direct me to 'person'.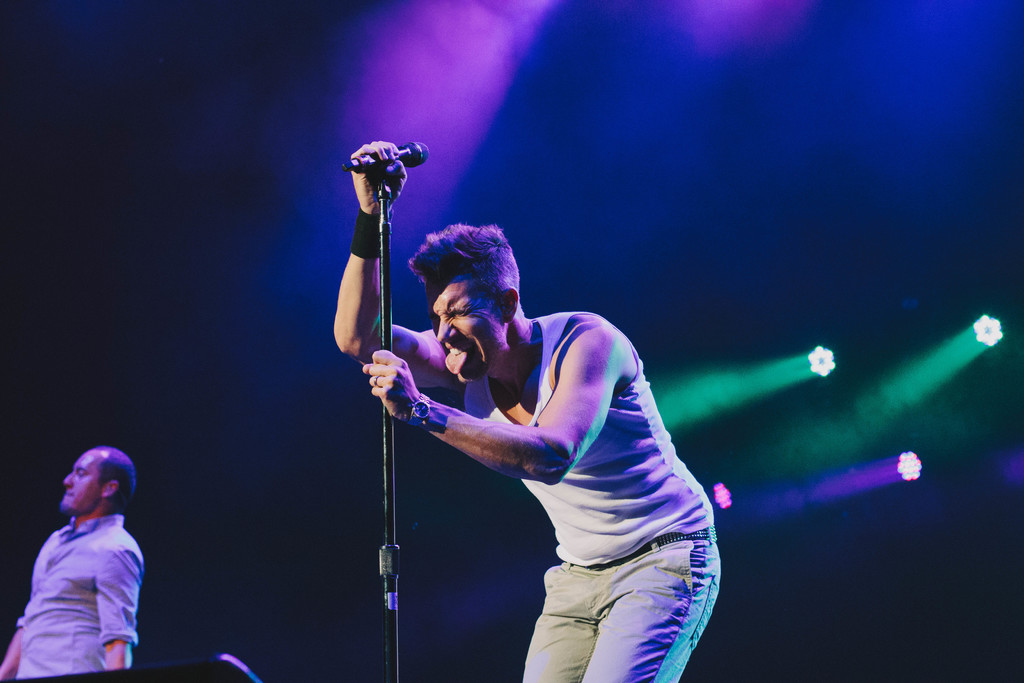
Direction: rect(0, 444, 141, 682).
